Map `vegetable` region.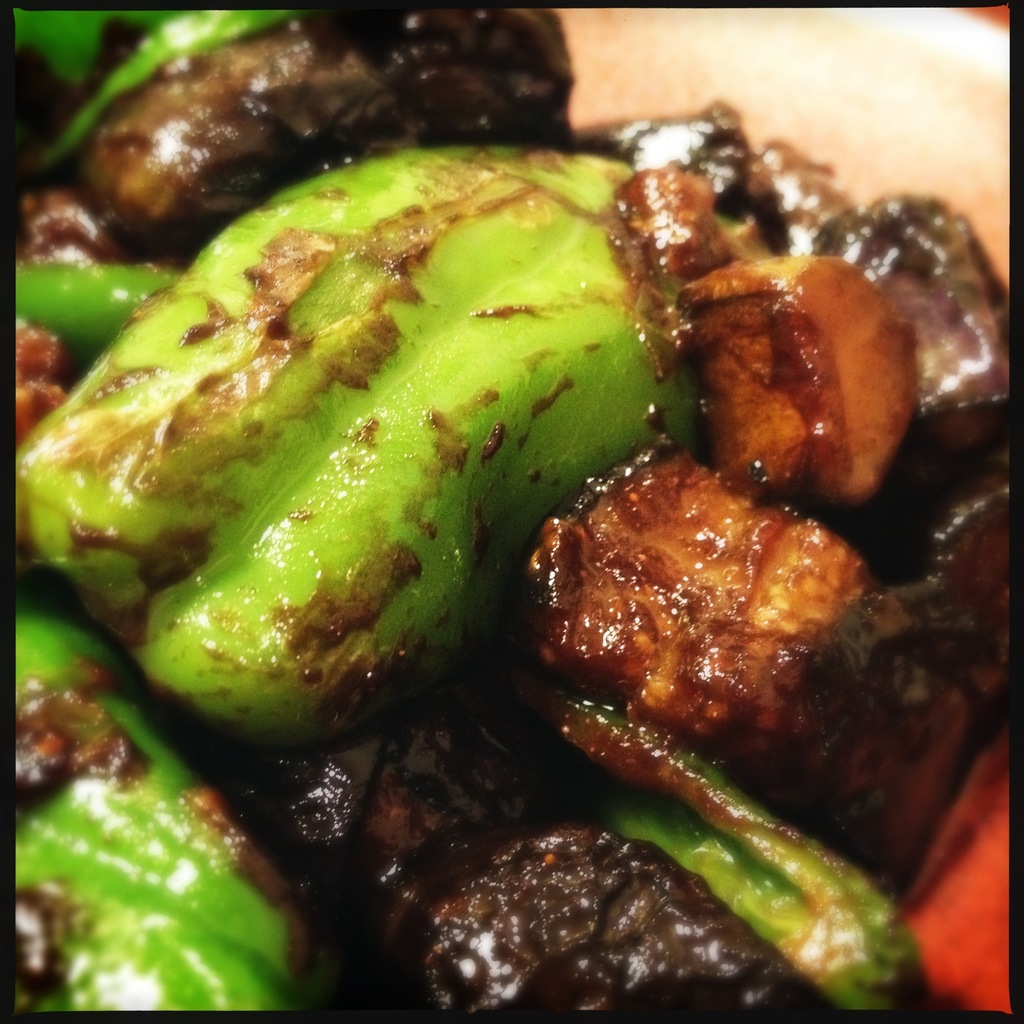
Mapped to 497:687:917:1018.
